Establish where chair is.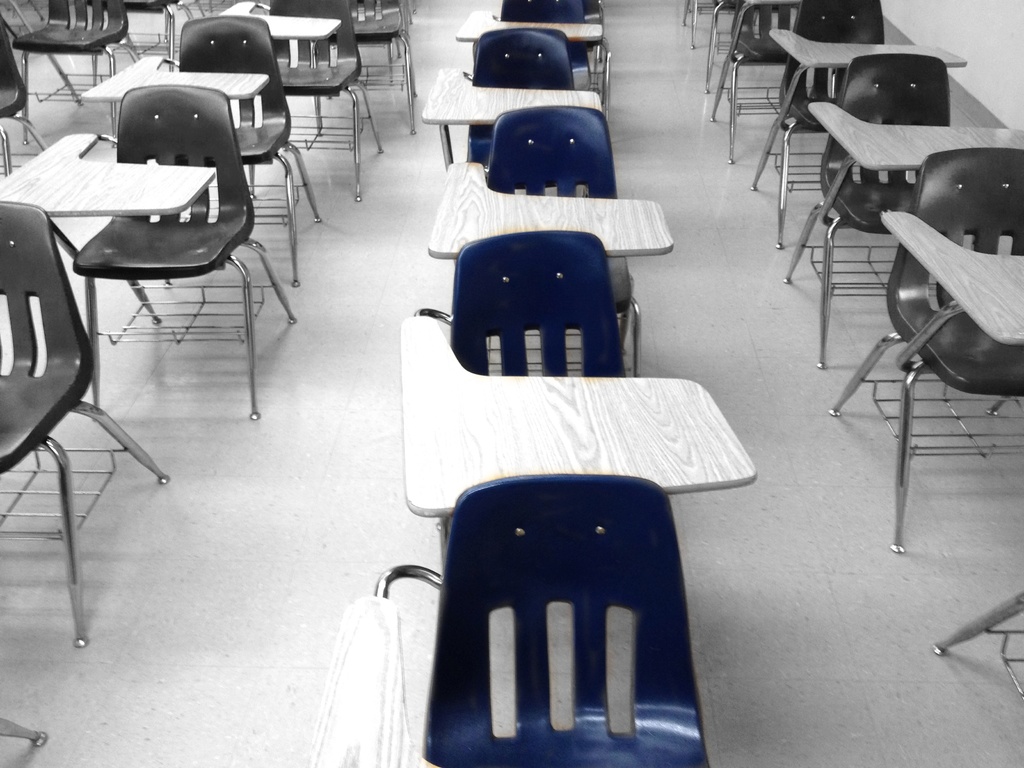
Established at region(424, 30, 598, 166).
